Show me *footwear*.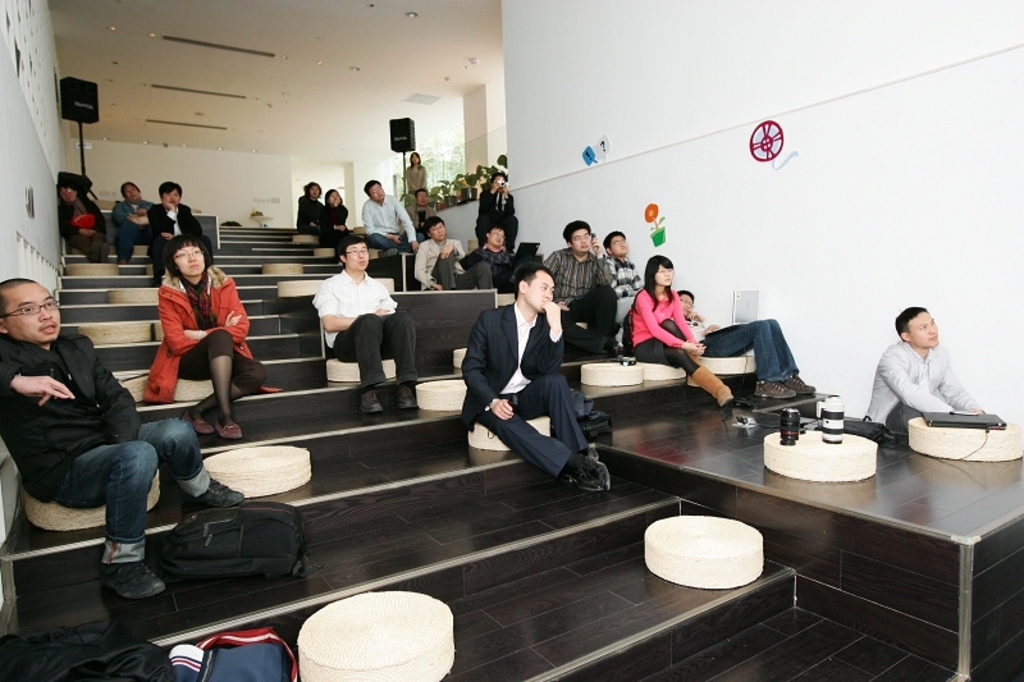
*footwear* is here: l=100, t=562, r=164, b=599.
